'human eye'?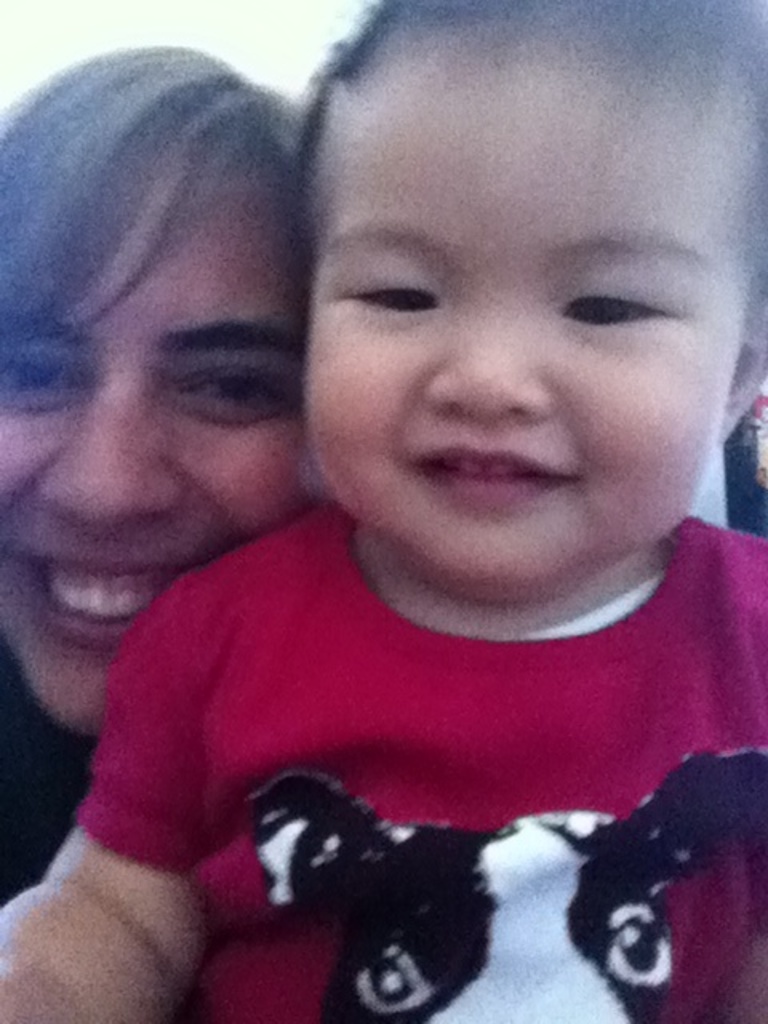
locate(336, 267, 450, 330)
